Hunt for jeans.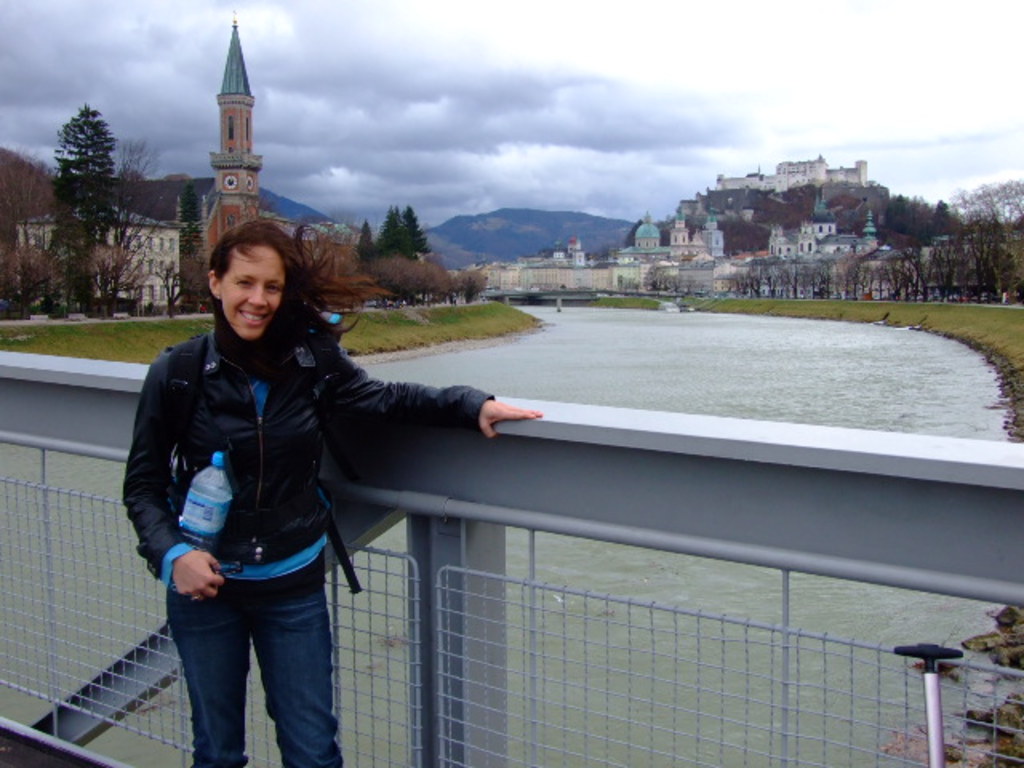
Hunted down at locate(165, 581, 341, 766).
